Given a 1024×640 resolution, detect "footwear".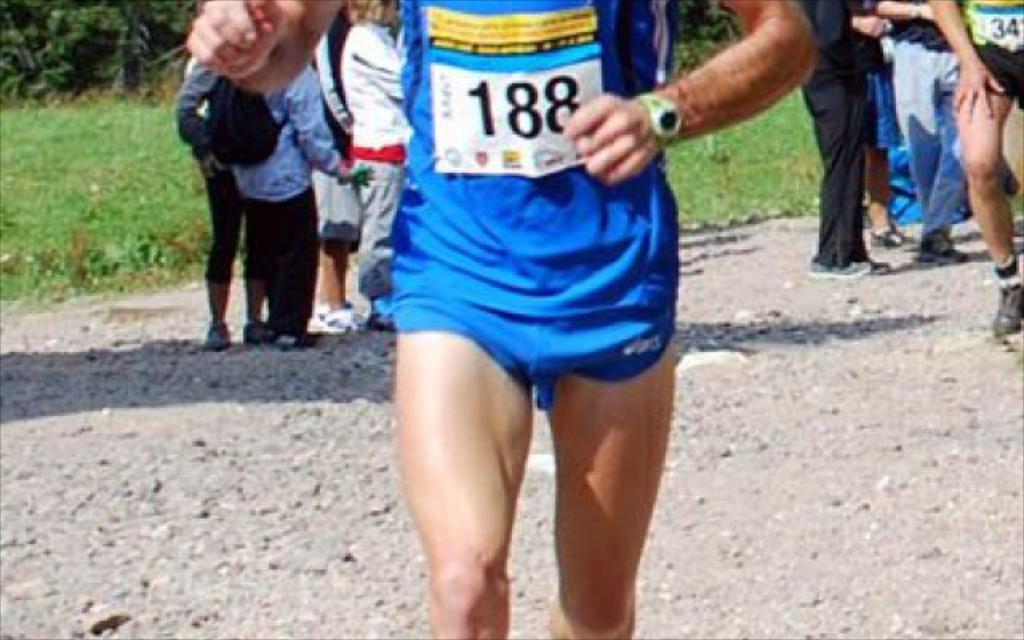
pyautogui.locateOnScreen(803, 254, 824, 277).
